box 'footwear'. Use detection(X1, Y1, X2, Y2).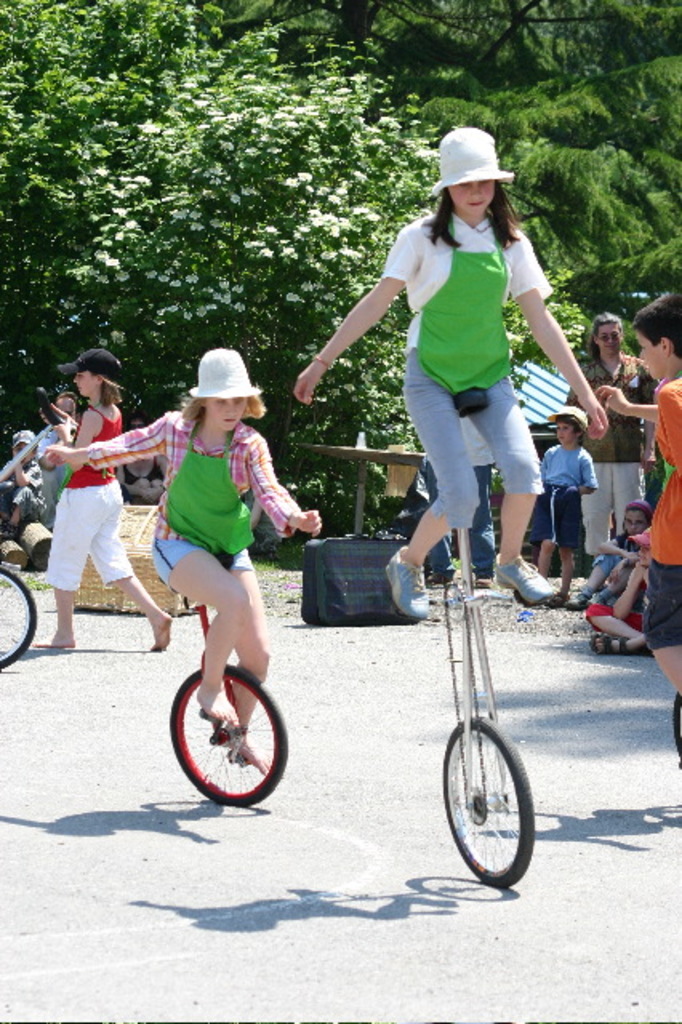
detection(27, 635, 80, 646).
